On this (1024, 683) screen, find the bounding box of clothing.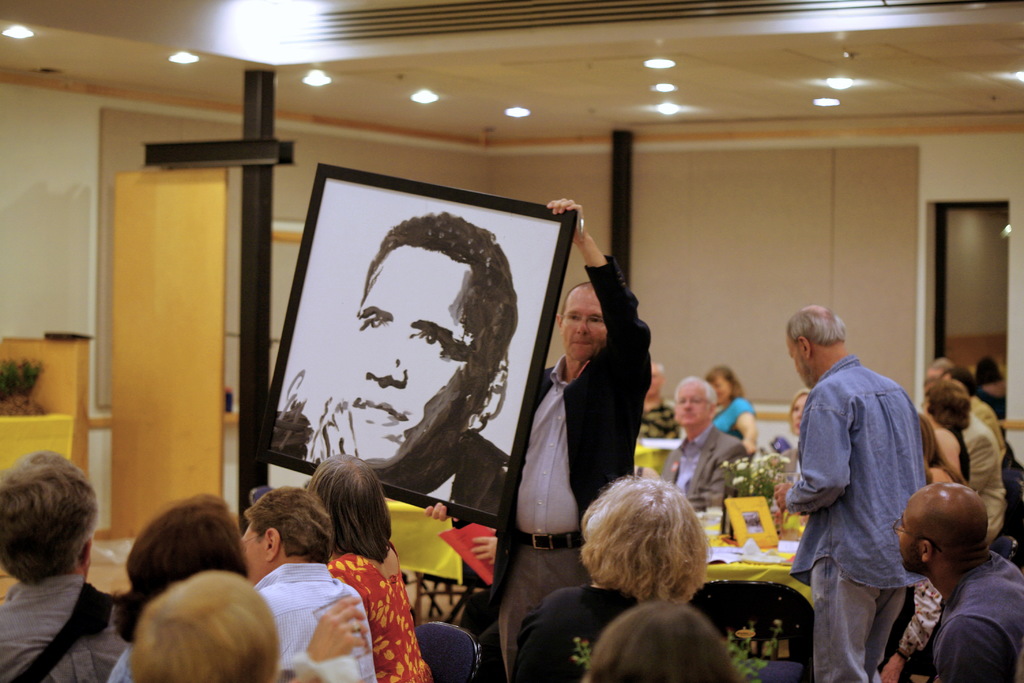
Bounding box: 784,317,937,657.
